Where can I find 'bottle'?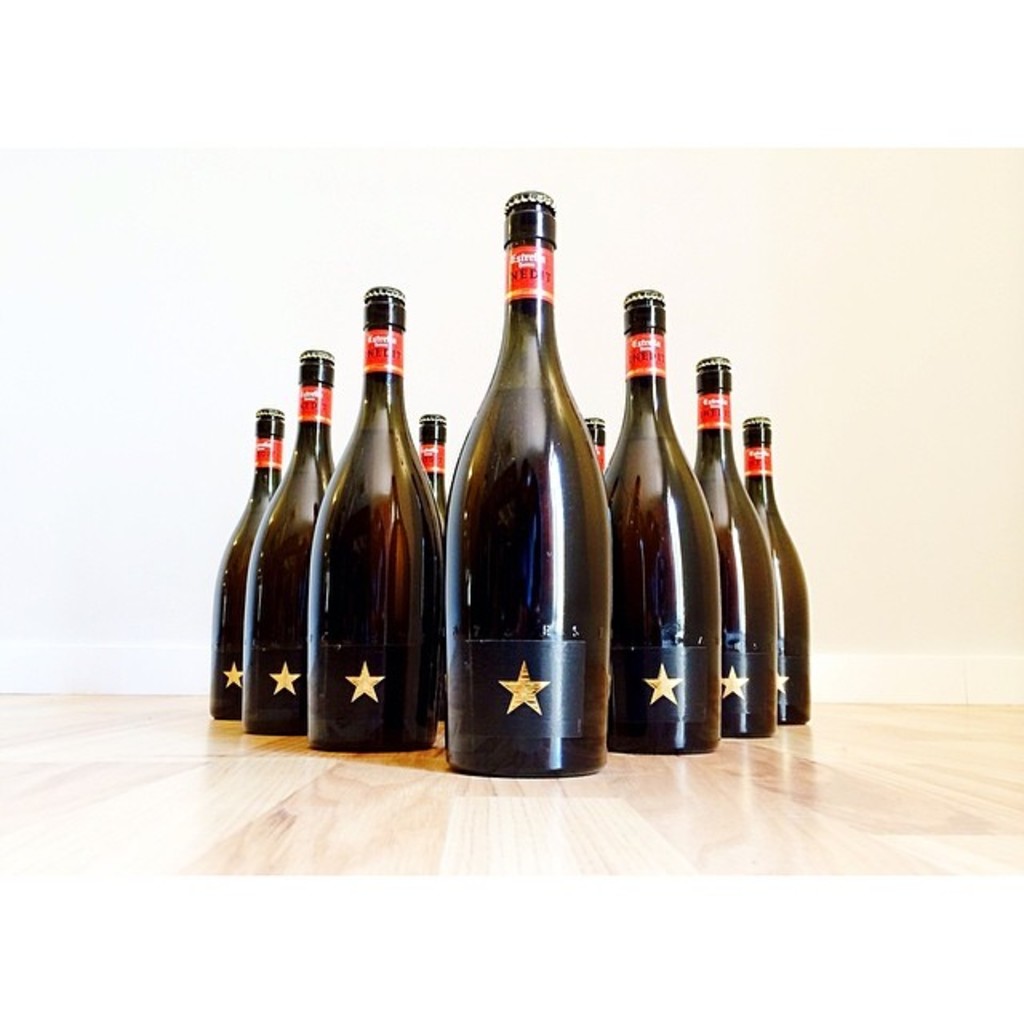
You can find it at 438, 211, 619, 798.
